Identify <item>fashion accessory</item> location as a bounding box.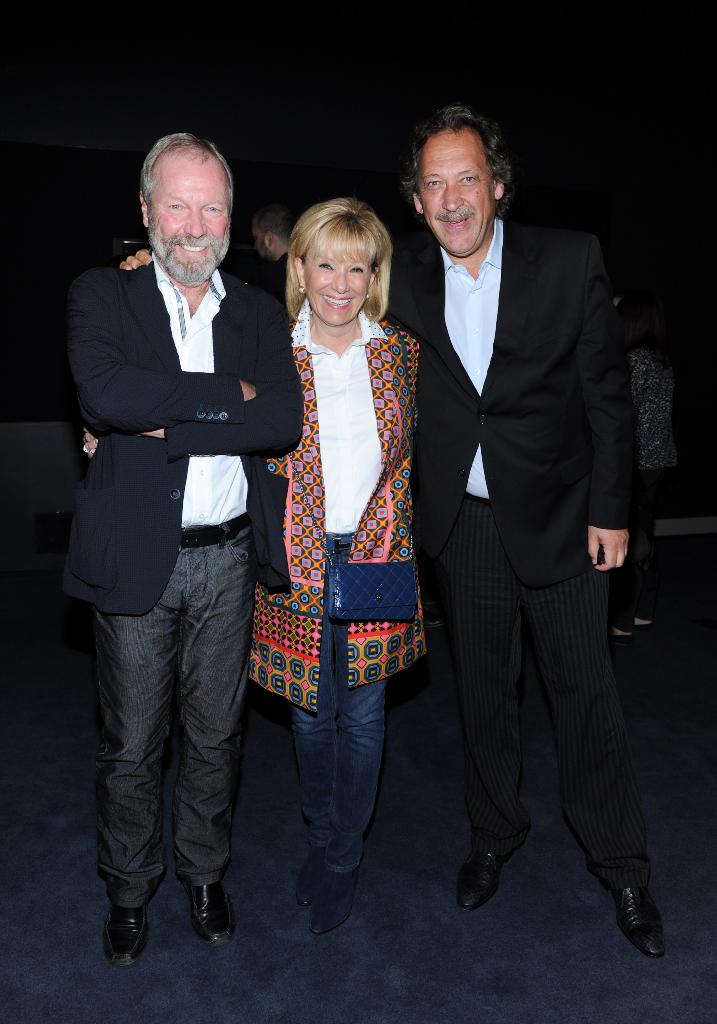
detection(184, 881, 234, 948).
